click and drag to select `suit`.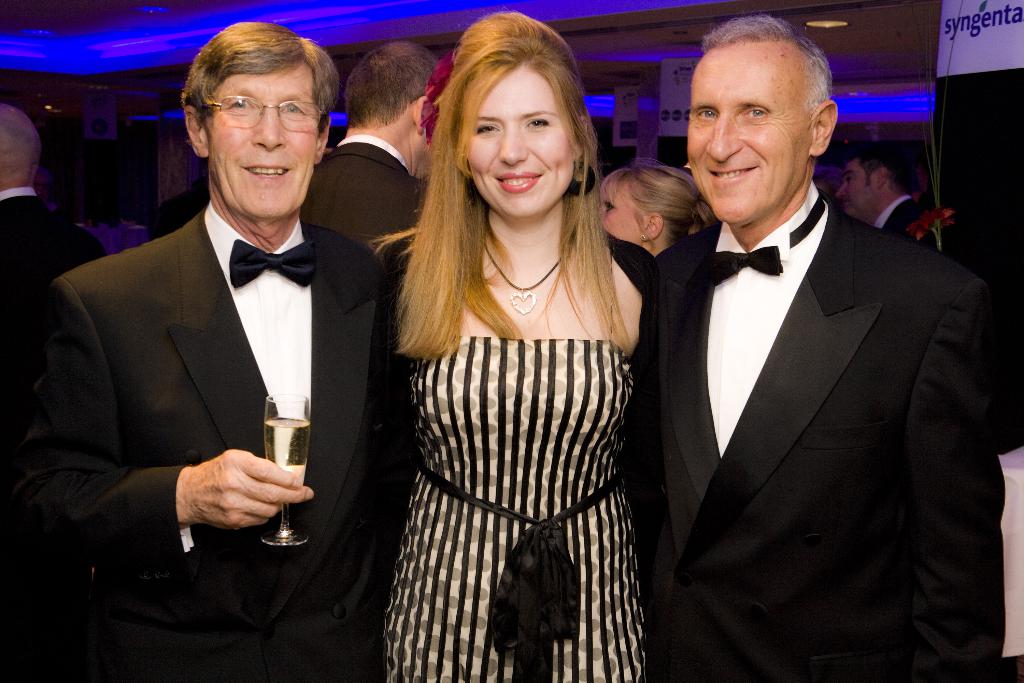
Selection: Rect(874, 193, 940, 252).
